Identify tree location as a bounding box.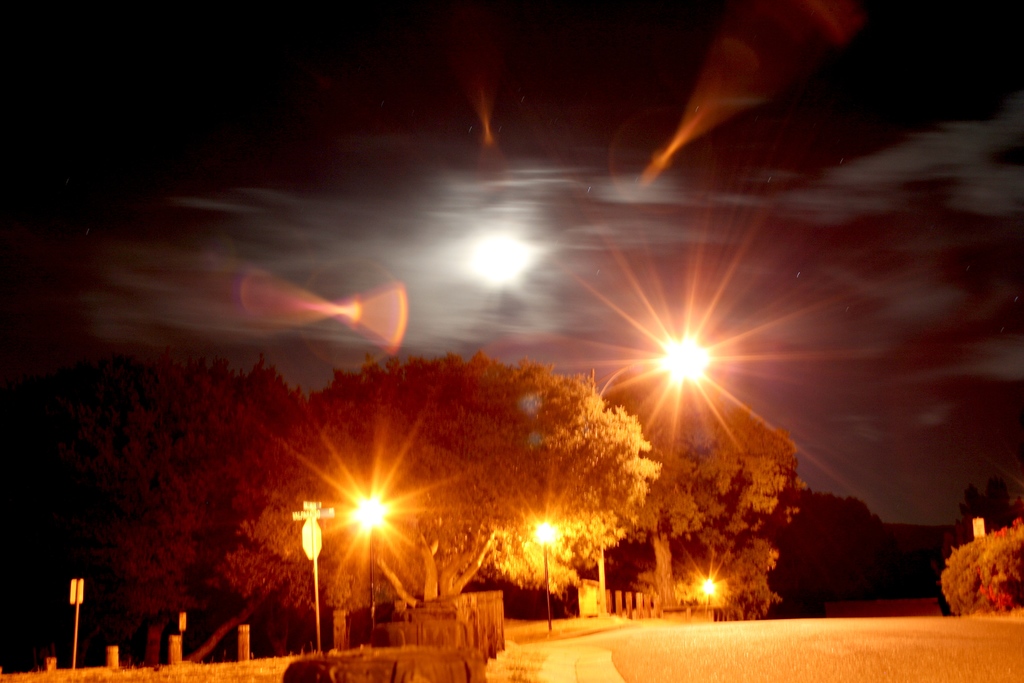
crop(771, 480, 916, 620).
